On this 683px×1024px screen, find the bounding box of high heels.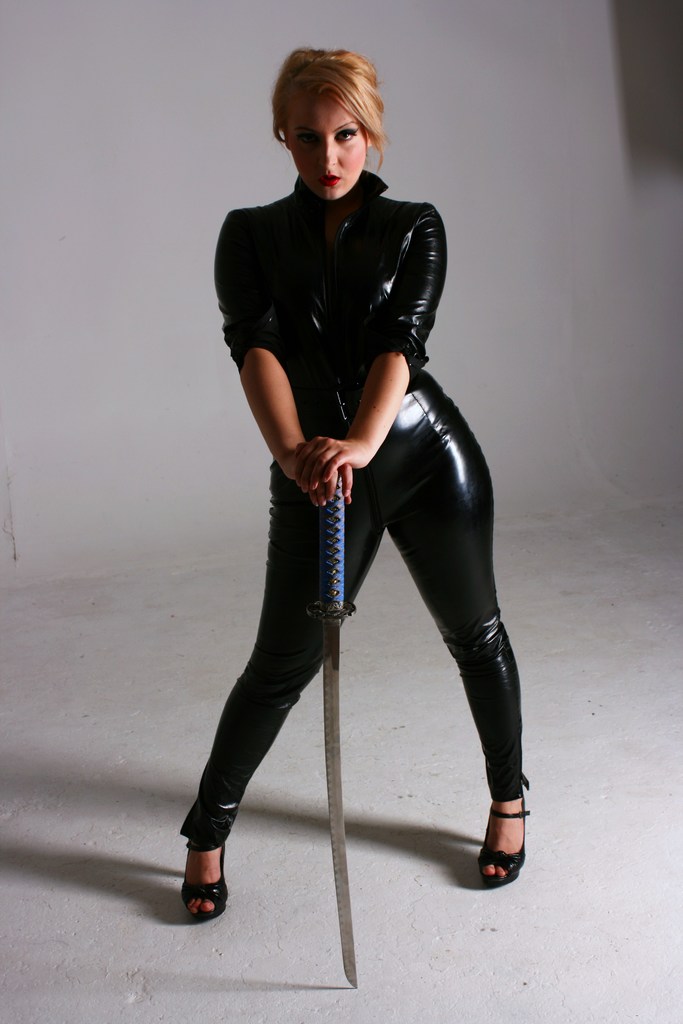
Bounding box: detection(179, 835, 226, 919).
